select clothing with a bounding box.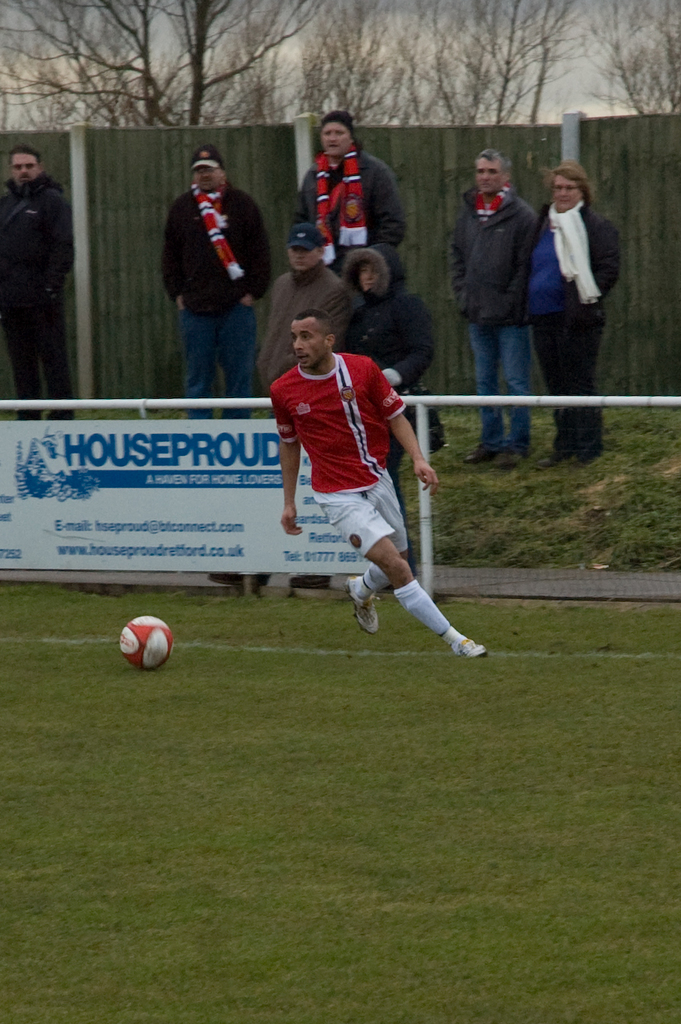
locate(445, 180, 542, 438).
